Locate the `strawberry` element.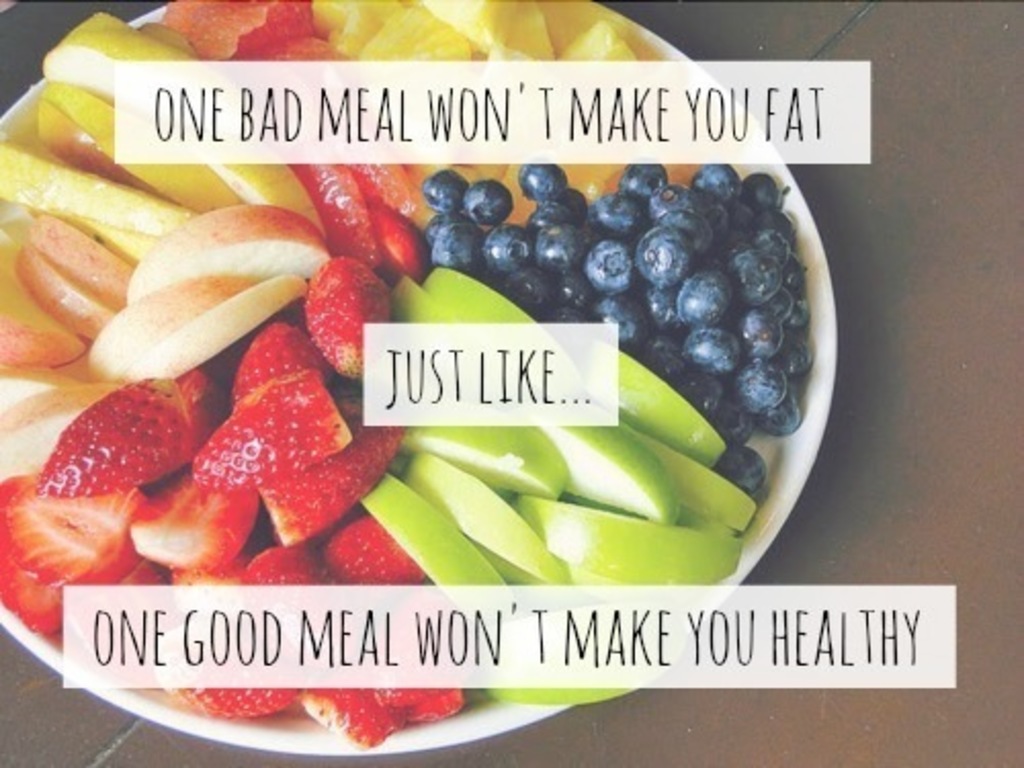
Element bbox: x1=164 y1=616 x2=299 y2=715.
